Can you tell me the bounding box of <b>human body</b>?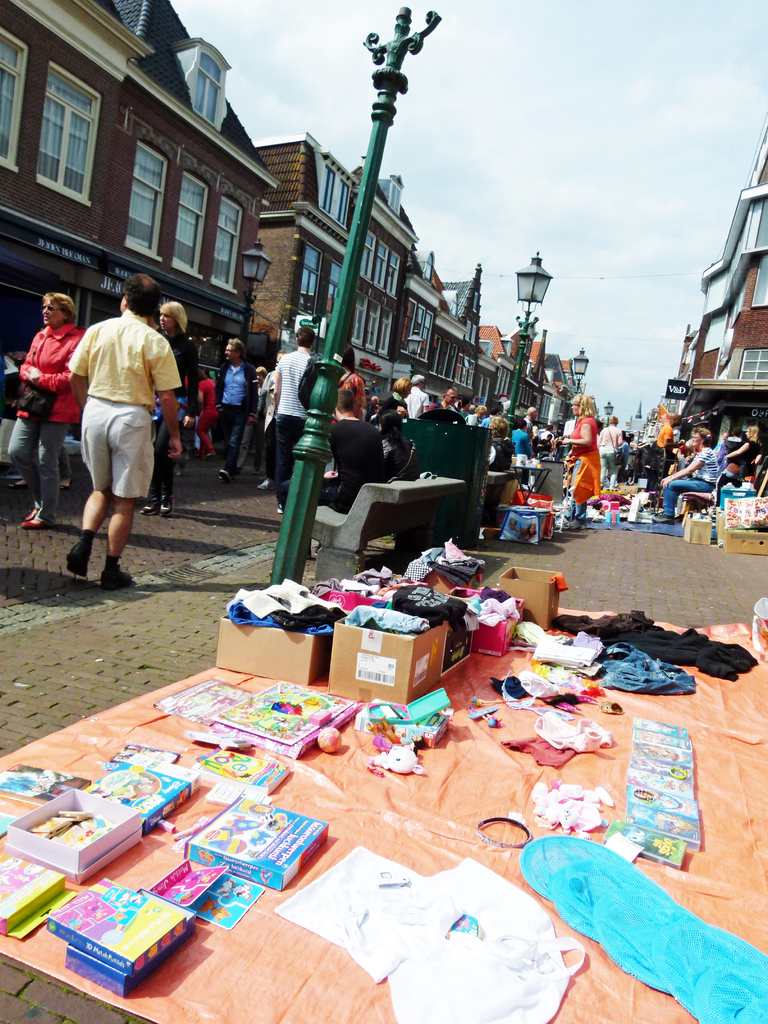
401, 380, 428, 415.
